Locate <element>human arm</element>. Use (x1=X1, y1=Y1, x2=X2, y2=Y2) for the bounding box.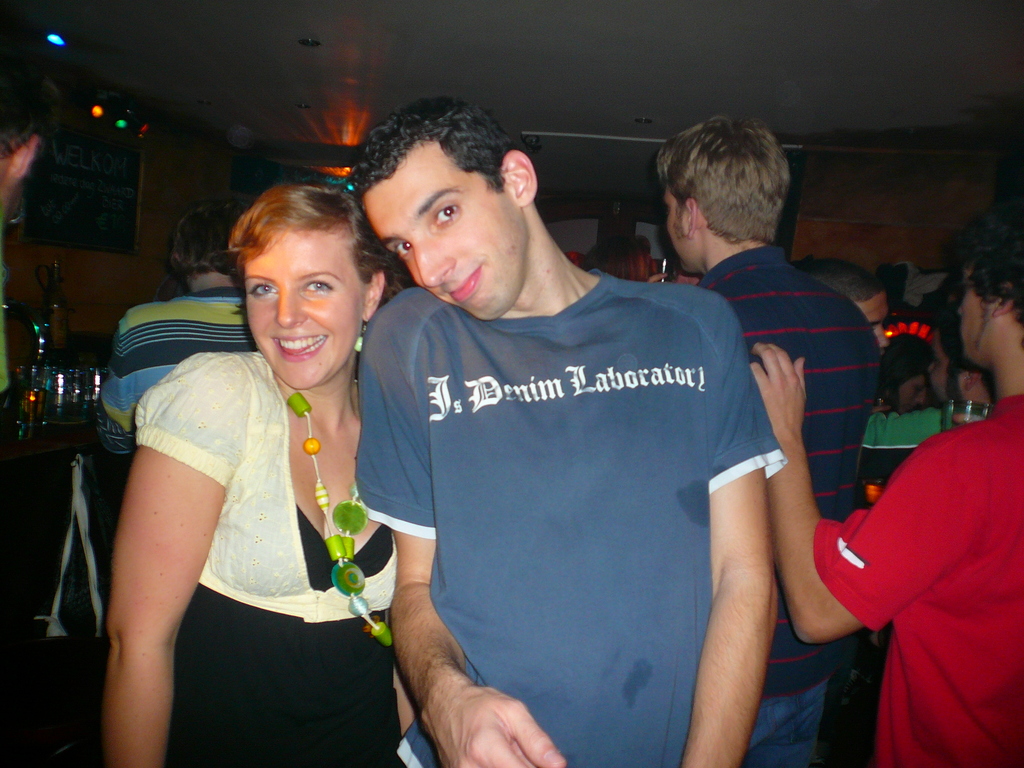
(x1=851, y1=403, x2=944, y2=474).
